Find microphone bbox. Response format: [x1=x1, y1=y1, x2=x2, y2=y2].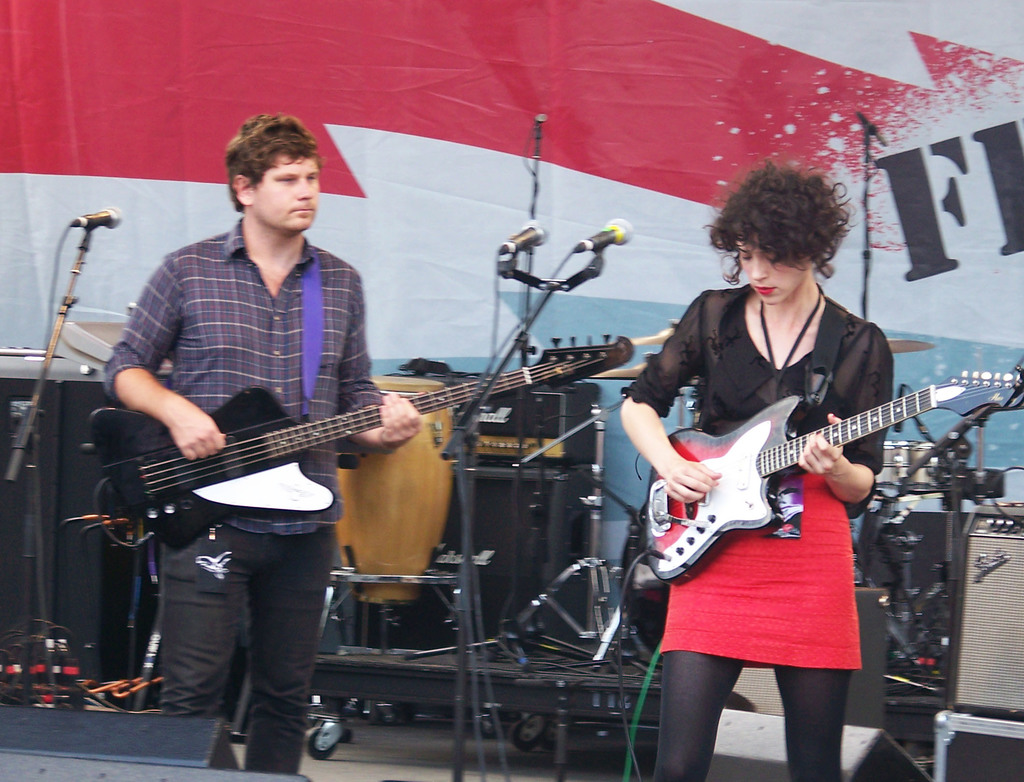
[x1=67, y1=205, x2=118, y2=232].
